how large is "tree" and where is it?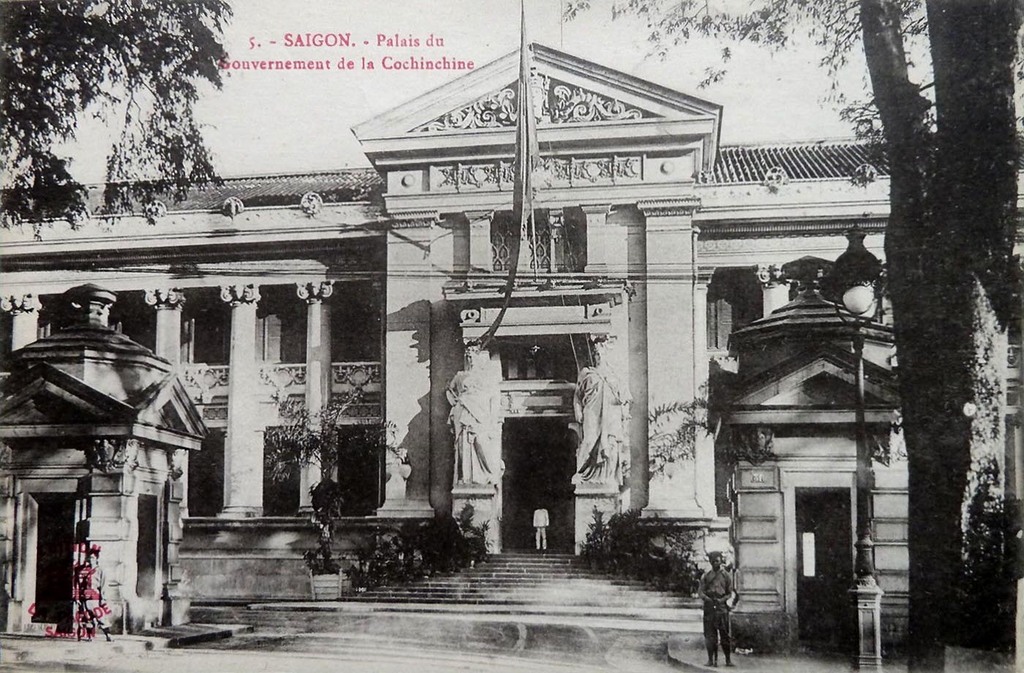
Bounding box: crop(552, 0, 1023, 672).
